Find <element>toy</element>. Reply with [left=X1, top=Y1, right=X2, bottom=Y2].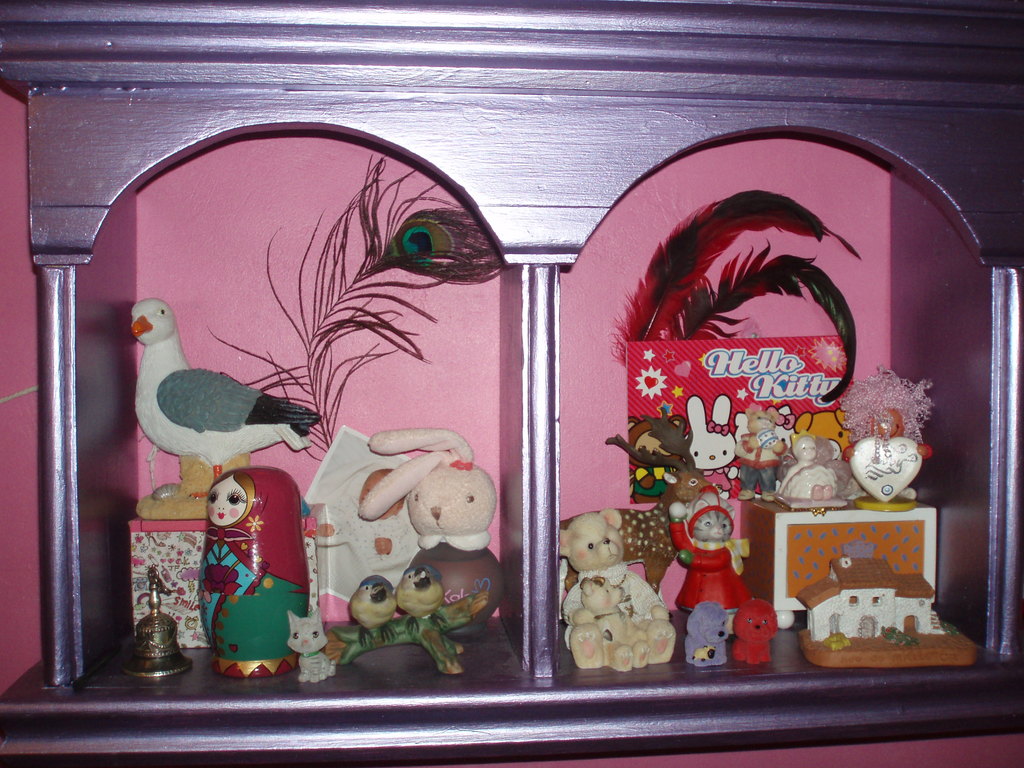
[left=731, top=598, right=779, bottom=666].
